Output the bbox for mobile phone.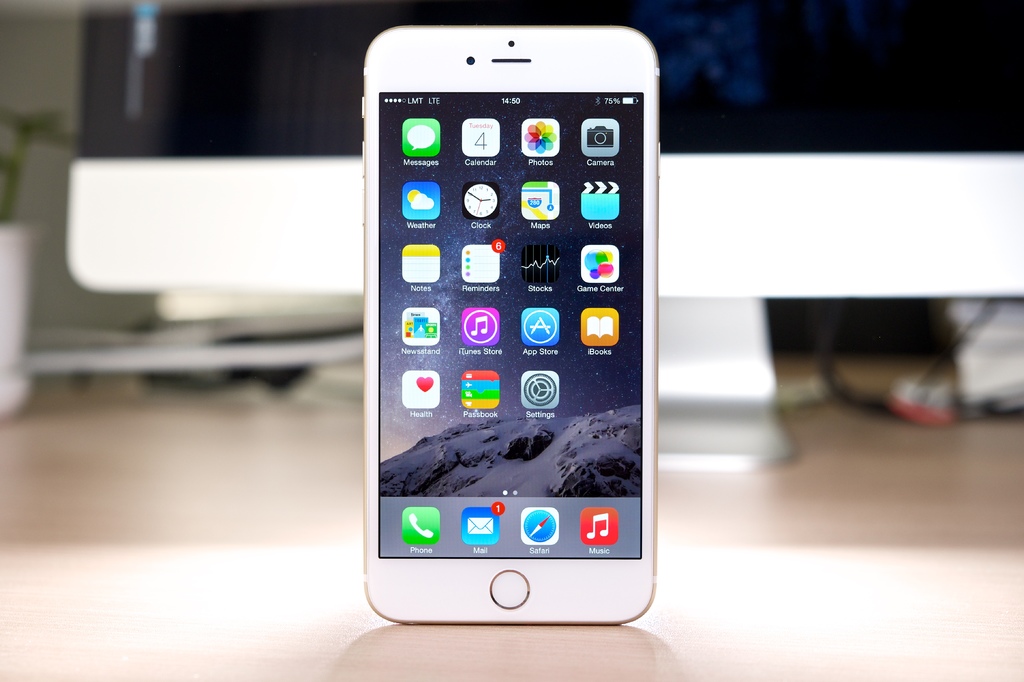
rect(363, 22, 662, 628).
